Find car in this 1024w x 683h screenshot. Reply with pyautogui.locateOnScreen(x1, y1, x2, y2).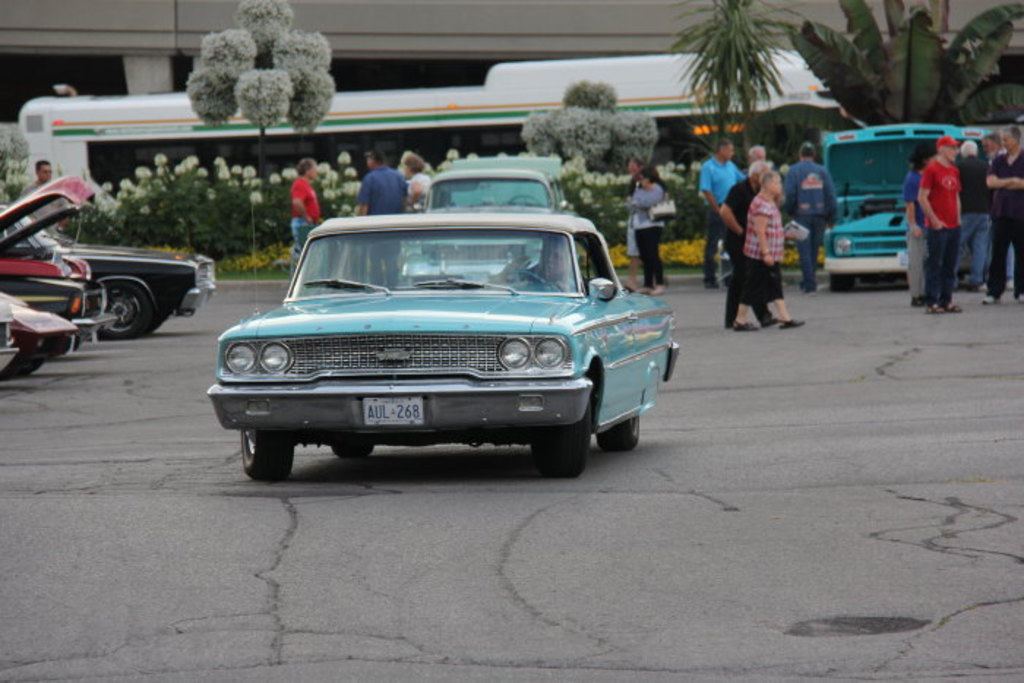
pyautogui.locateOnScreen(208, 183, 677, 475).
